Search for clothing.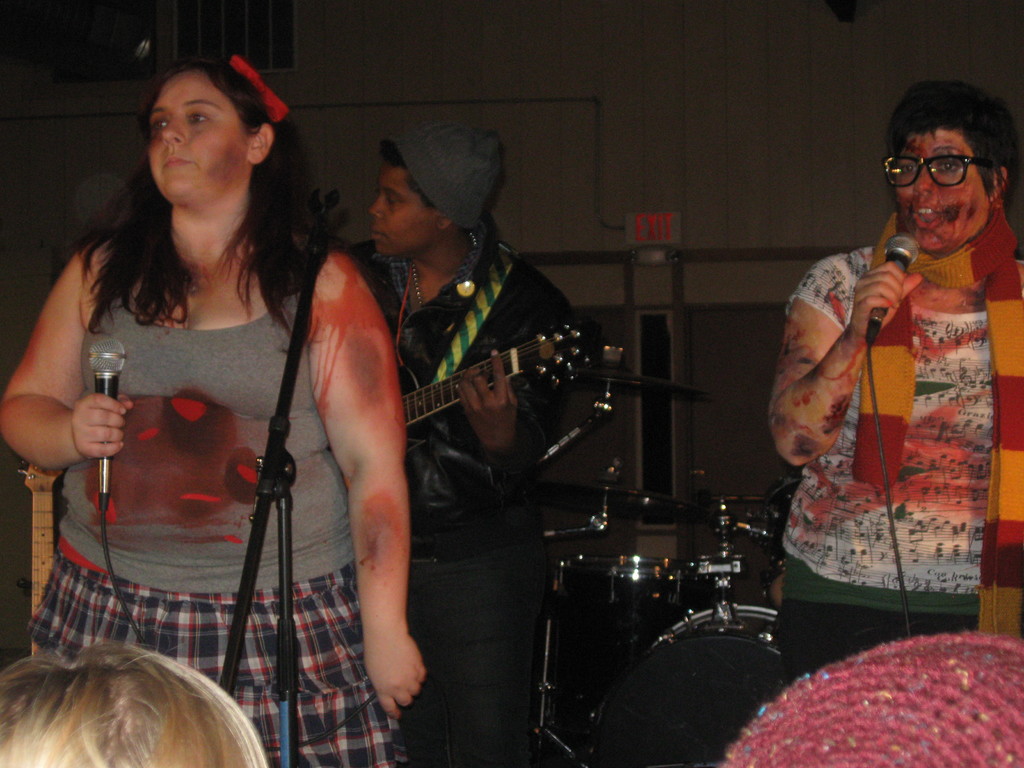
Found at <box>323,140,586,743</box>.
